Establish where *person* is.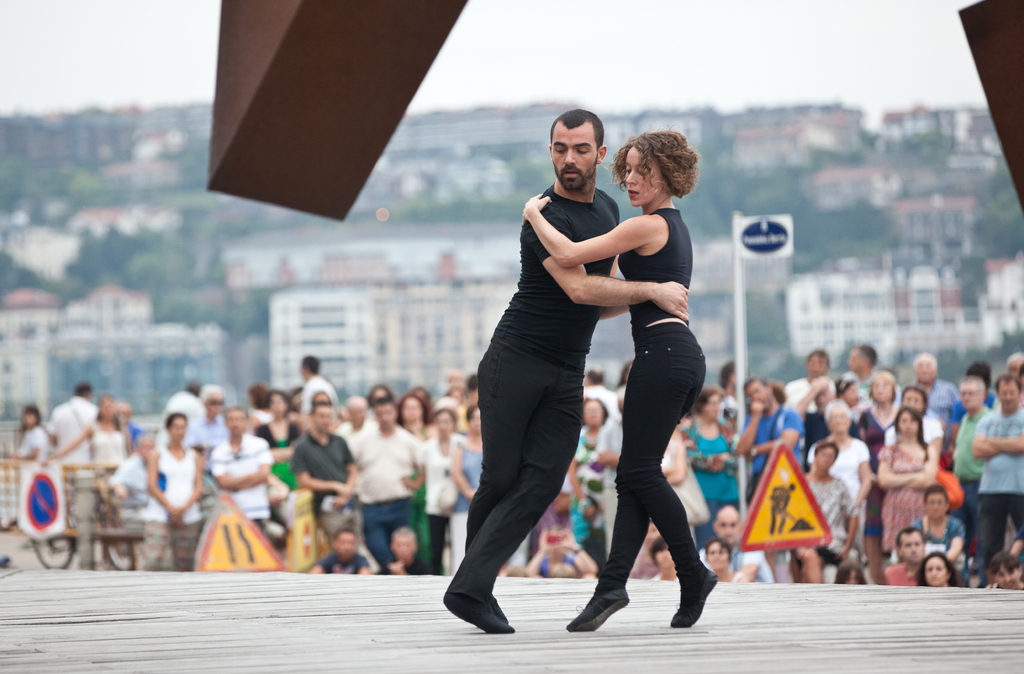
Established at [765, 475, 794, 542].
